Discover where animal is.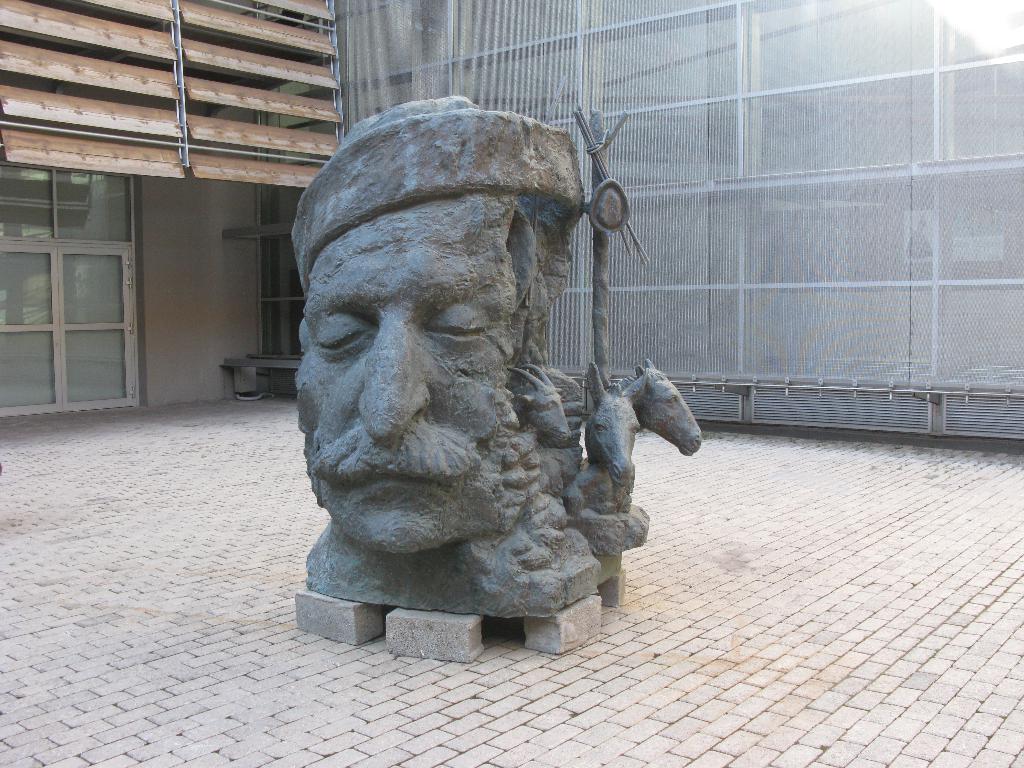
Discovered at left=575, top=363, right=648, bottom=484.
